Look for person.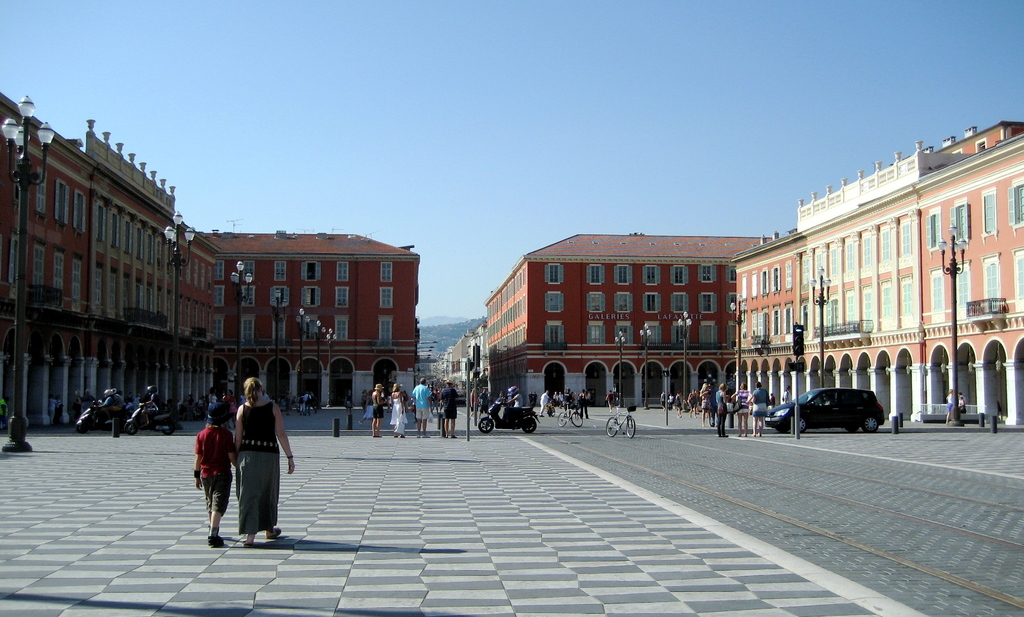
Found: {"left": 411, "top": 377, "right": 434, "bottom": 438}.
